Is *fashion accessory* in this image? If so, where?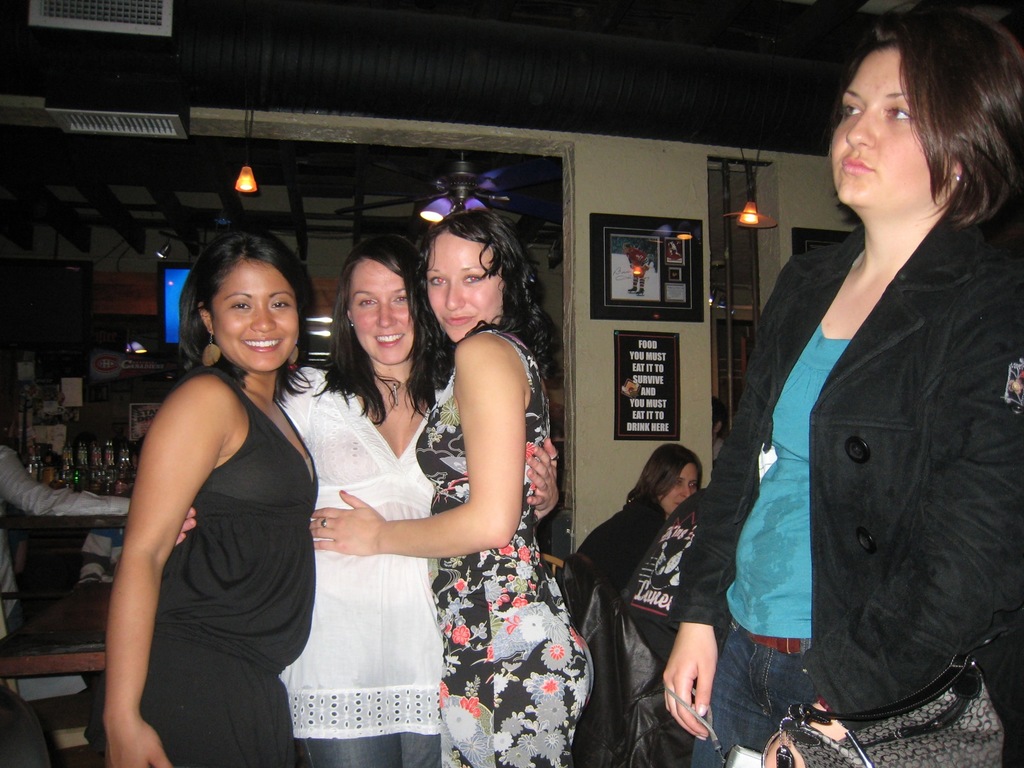
Yes, at (319, 516, 328, 532).
